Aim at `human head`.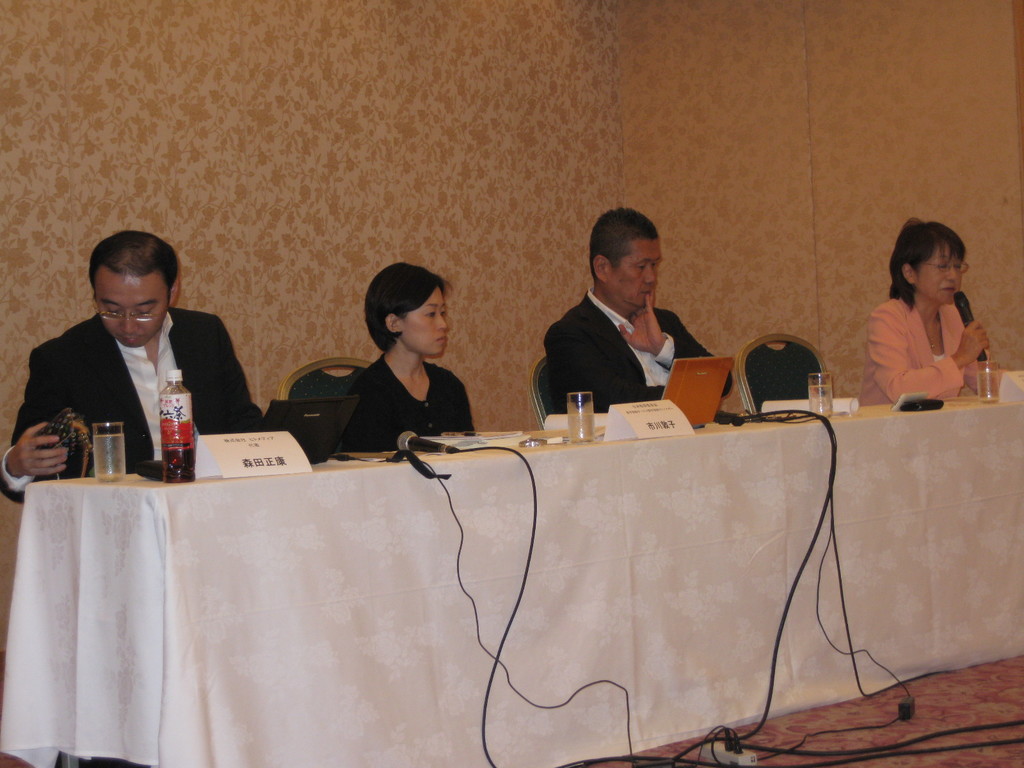
Aimed at (88, 230, 179, 348).
